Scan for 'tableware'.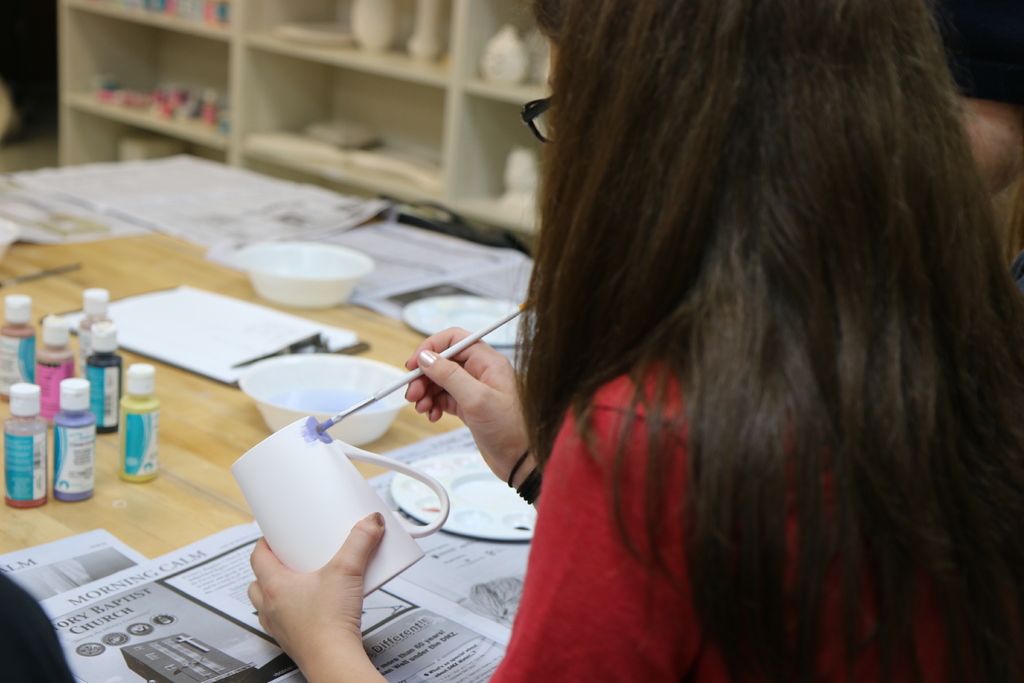
Scan result: 408/1/442/64.
